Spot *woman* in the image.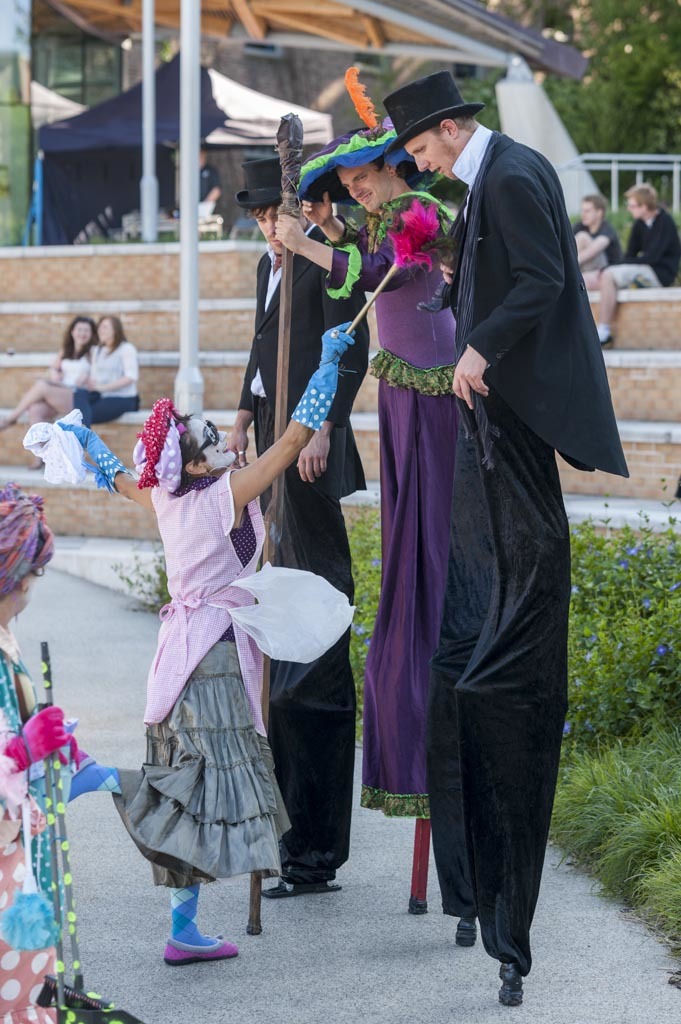
*woman* found at box(0, 309, 82, 471).
